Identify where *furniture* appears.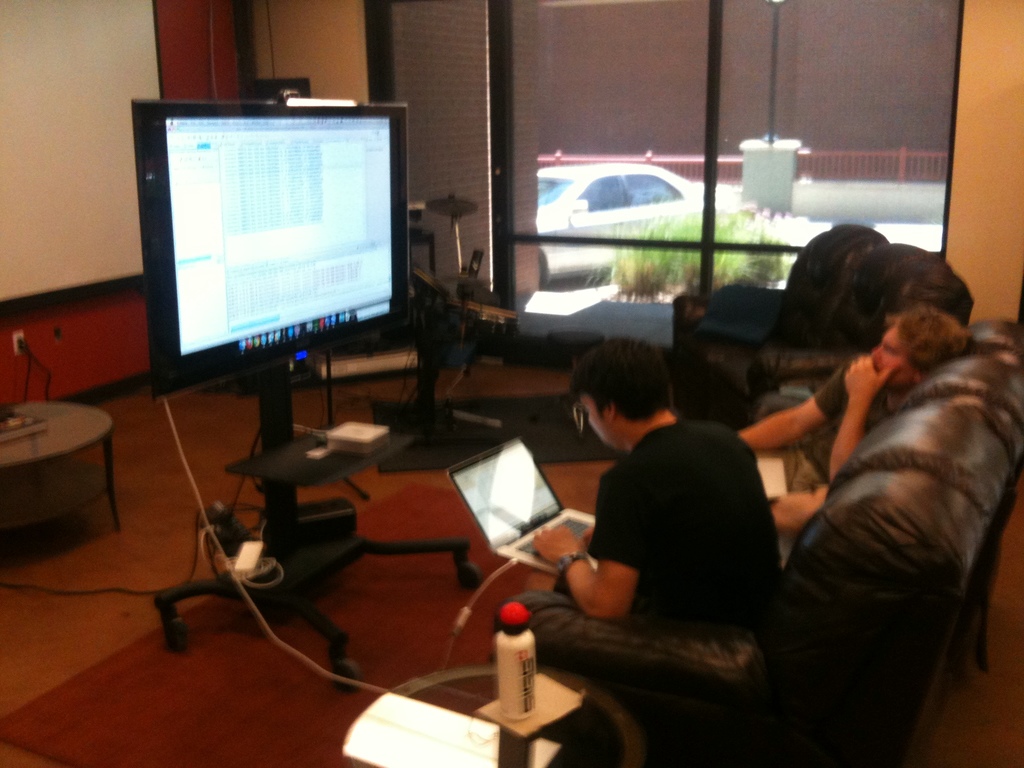
Appears at bbox=(673, 225, 884, 388).
